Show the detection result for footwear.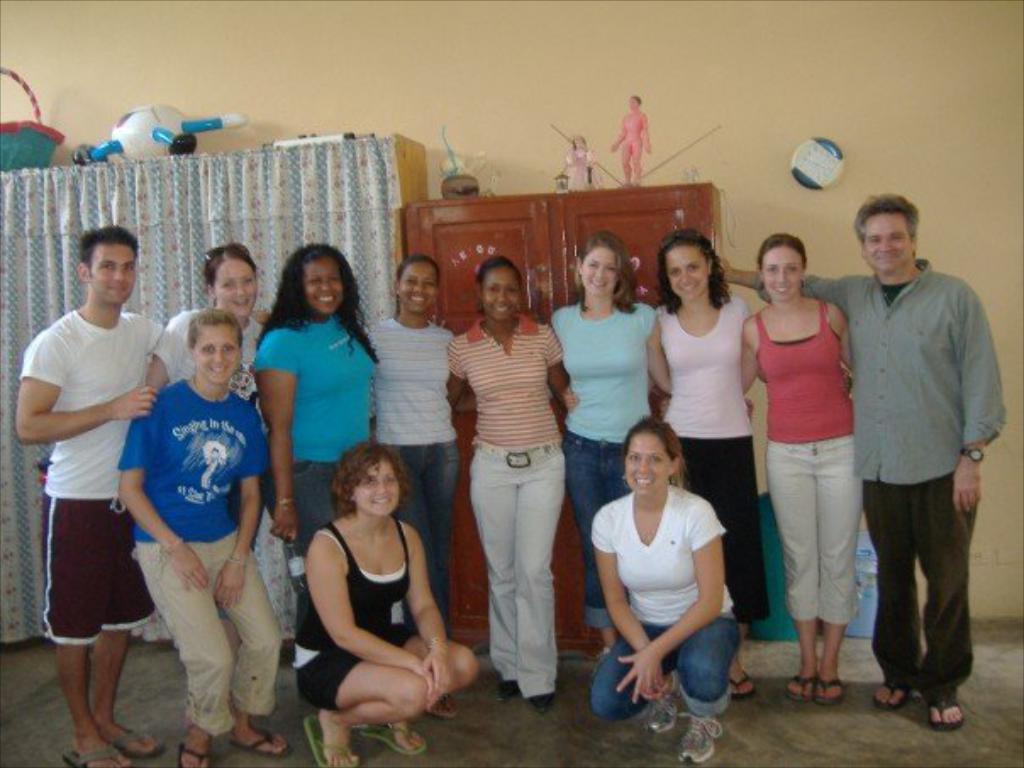
644 668 683 731.
